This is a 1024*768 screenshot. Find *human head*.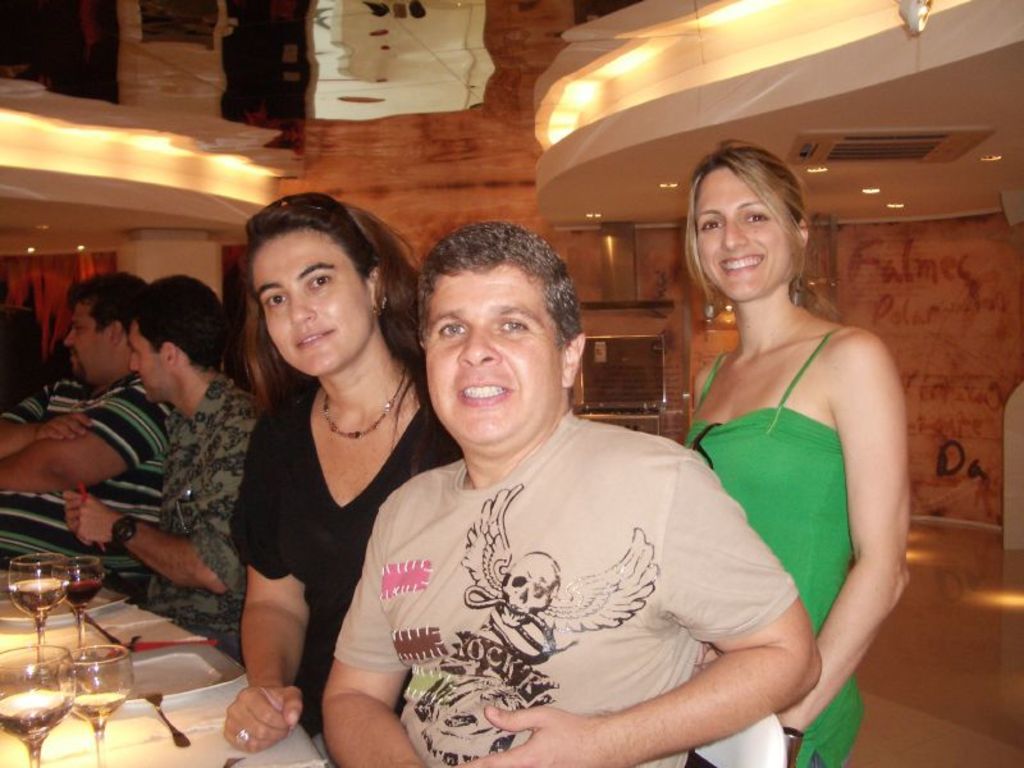
Bounding box: box=[0, 275, 14, 305].
